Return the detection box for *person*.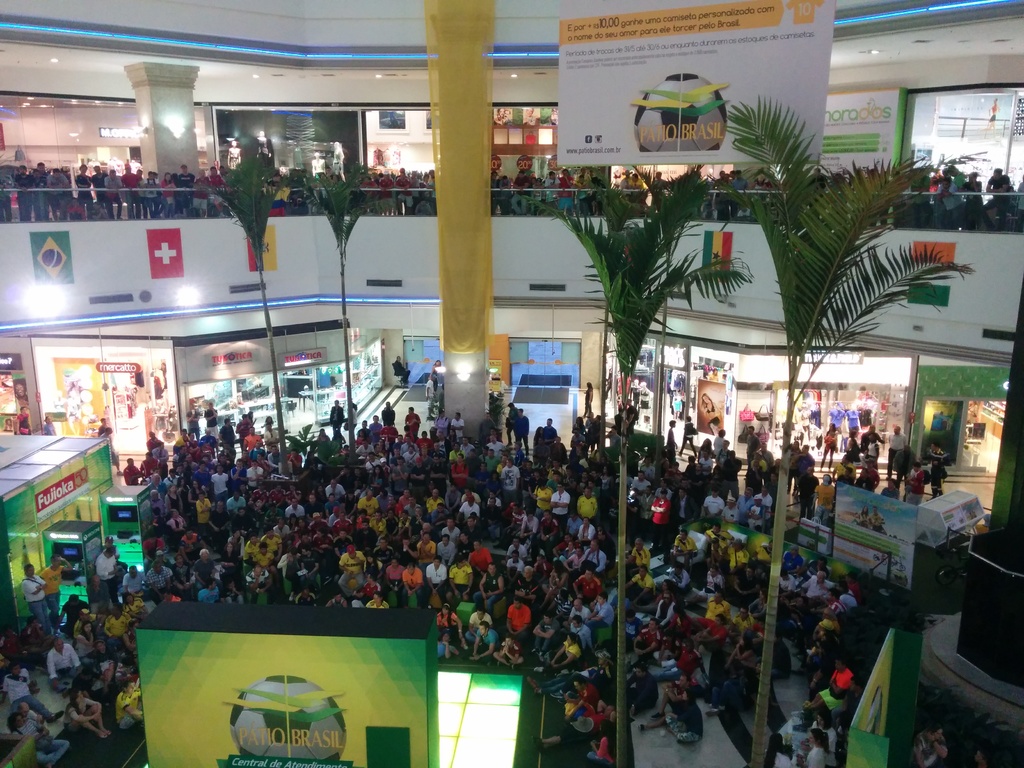
[330,397,346,437].
